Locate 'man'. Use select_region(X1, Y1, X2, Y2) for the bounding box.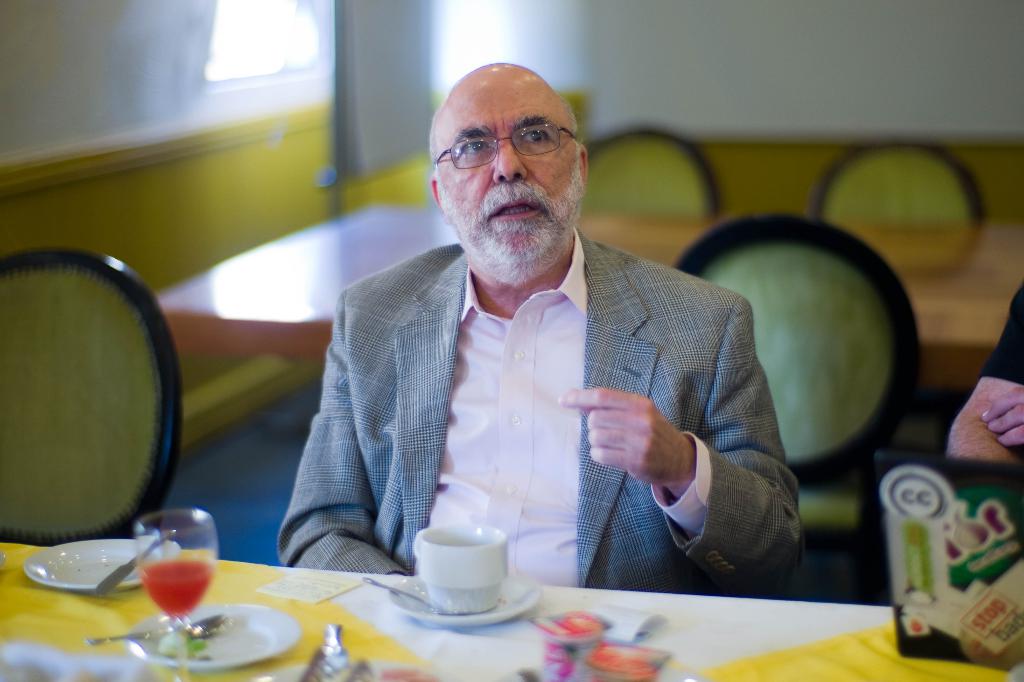
select_region(272, 88, 707, 604).
